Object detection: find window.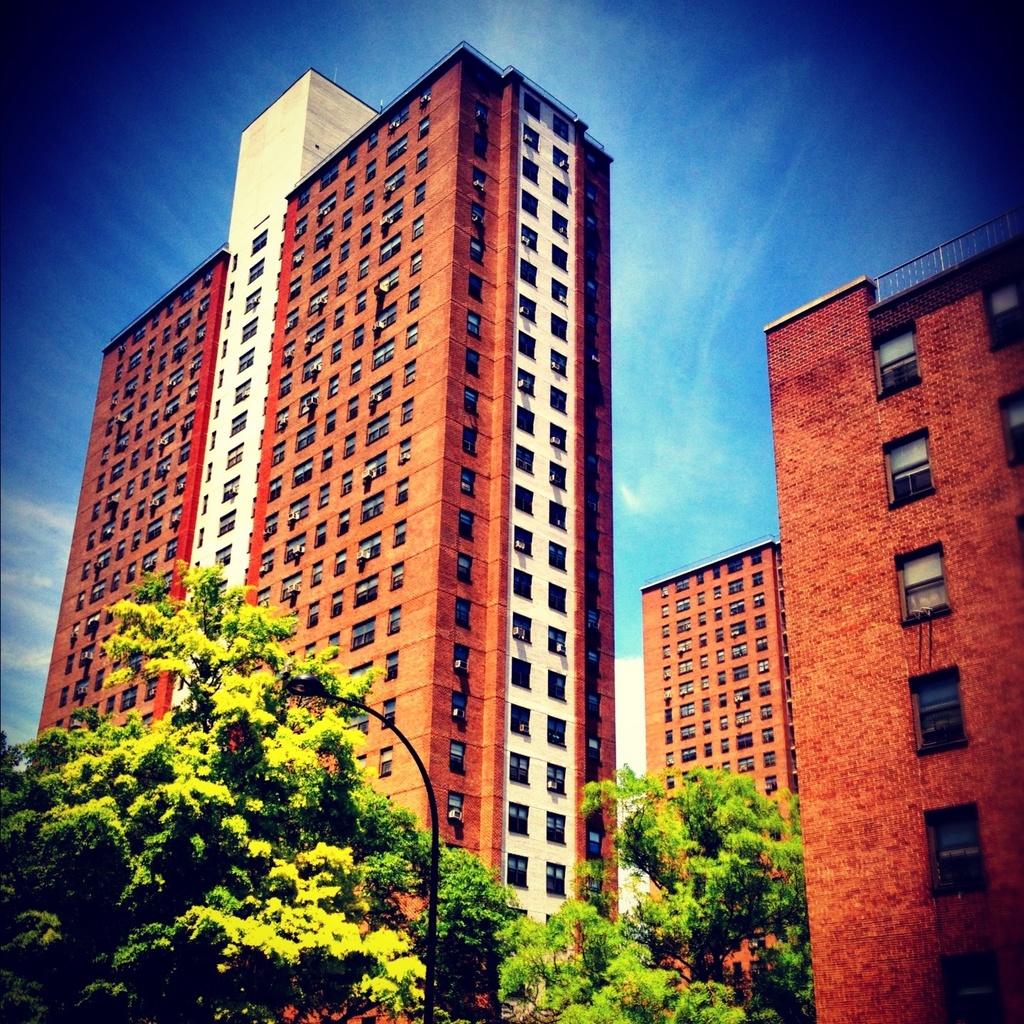
crop(661, 687, 672, 699).
